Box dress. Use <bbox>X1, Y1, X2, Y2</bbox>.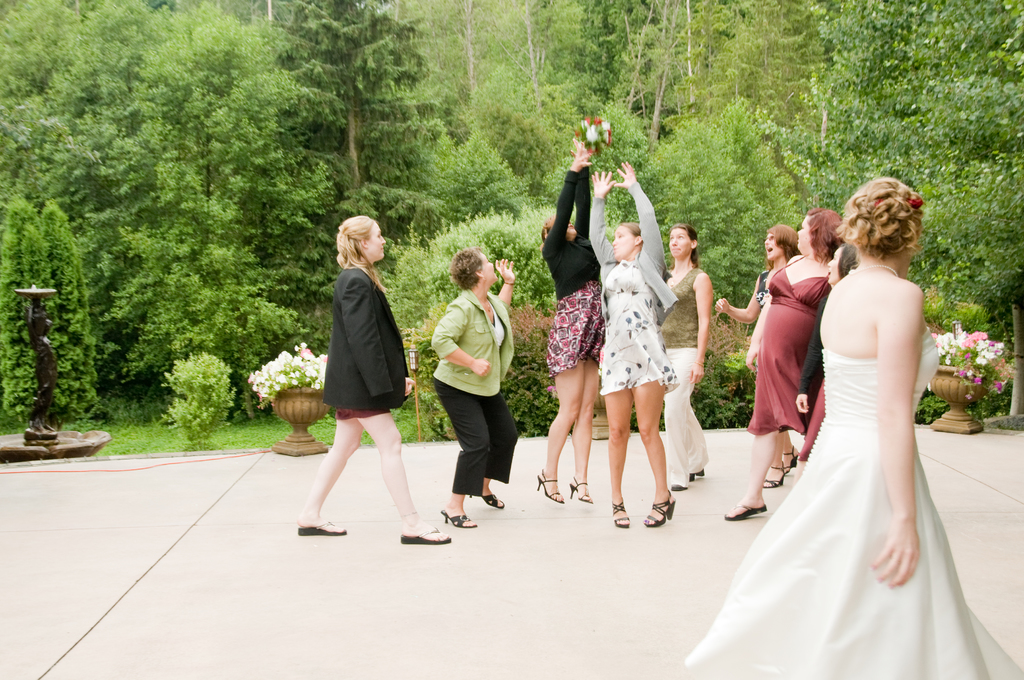
<bbox>686, 321, 1023, 679</bbox>.
